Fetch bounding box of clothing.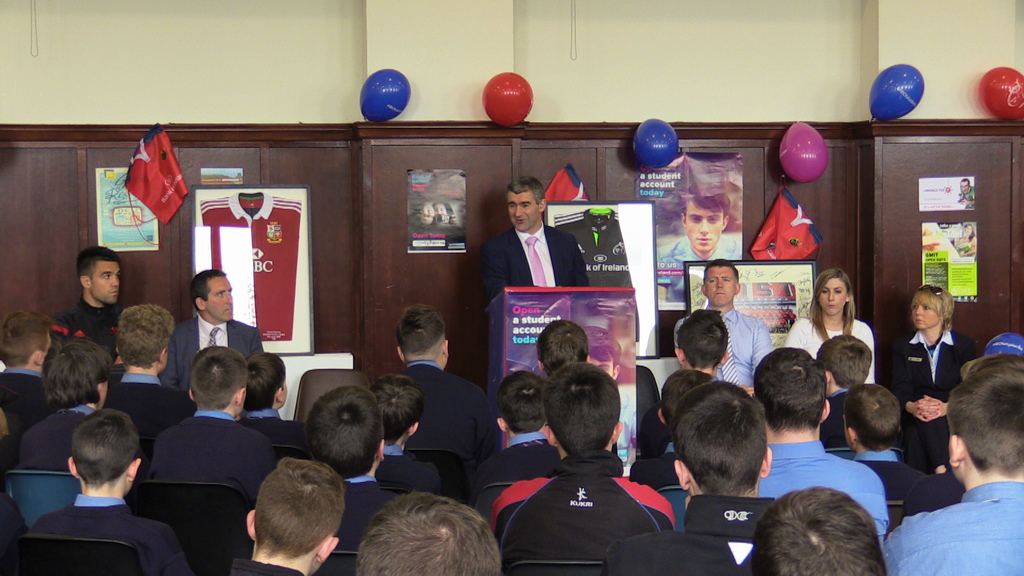
Bbox: [483,223,594,298].
